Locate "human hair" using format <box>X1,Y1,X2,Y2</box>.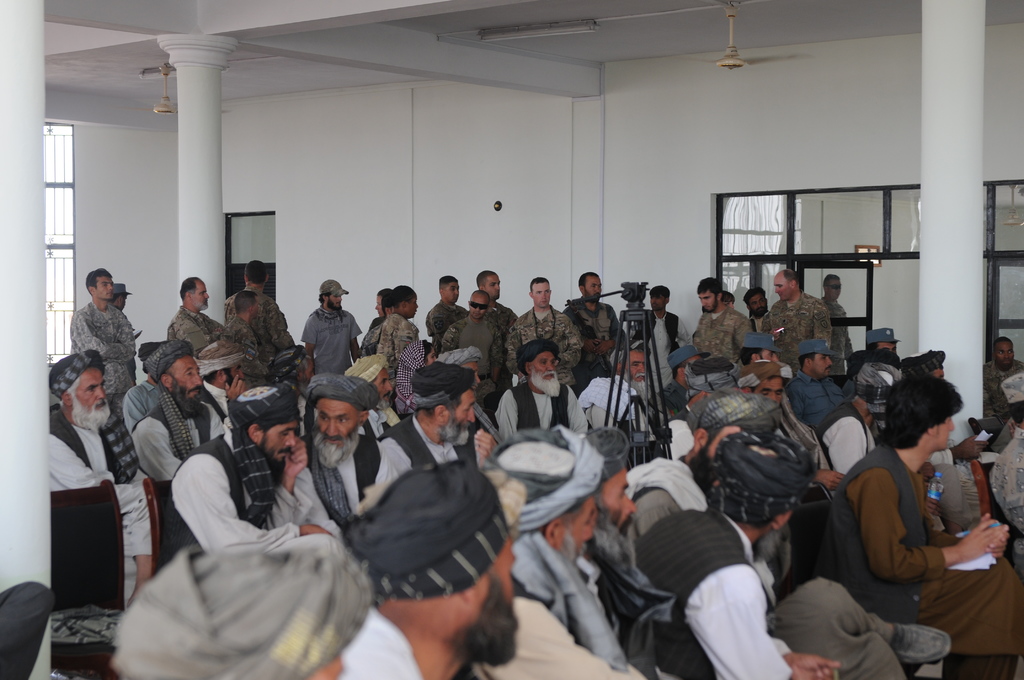
<box>609,352,630,366</box>.
